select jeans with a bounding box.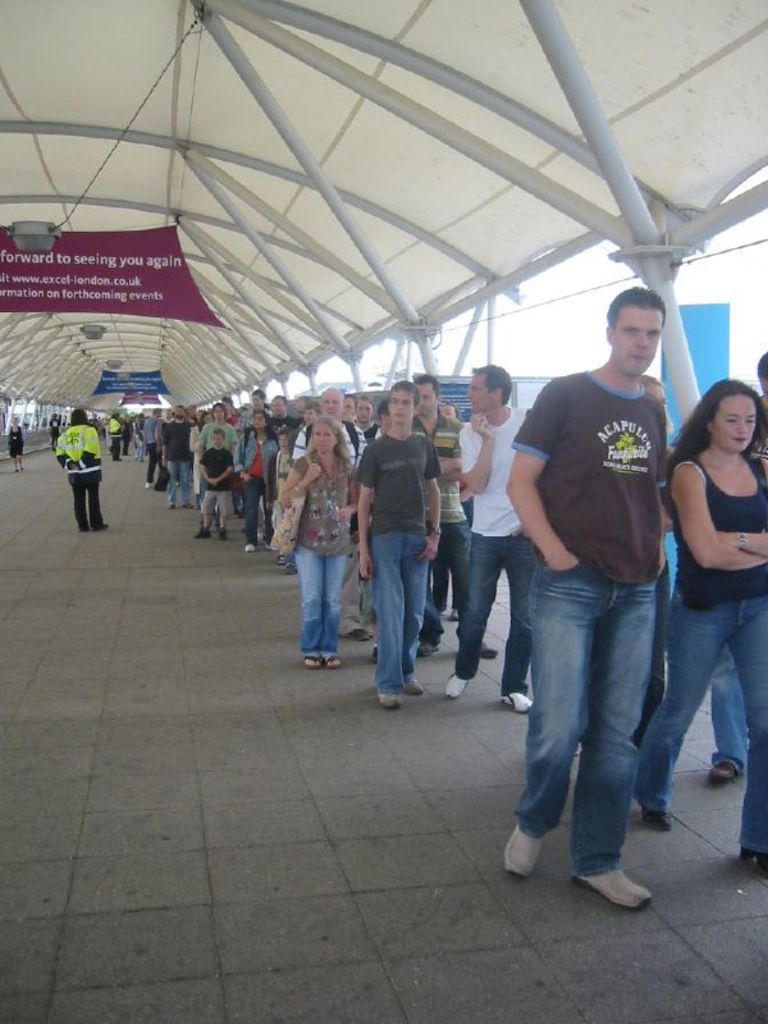
<bbox>289, 545, 352, 658</bbox>.
